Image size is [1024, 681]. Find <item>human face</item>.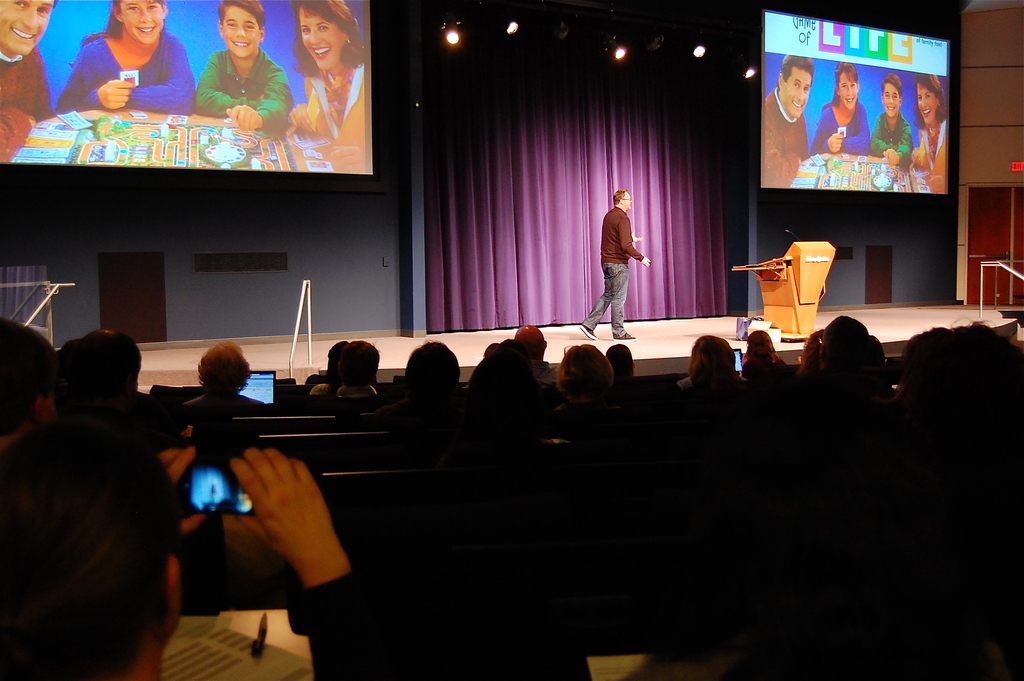
x1=837 y1=75 x2=858 y2=107.
